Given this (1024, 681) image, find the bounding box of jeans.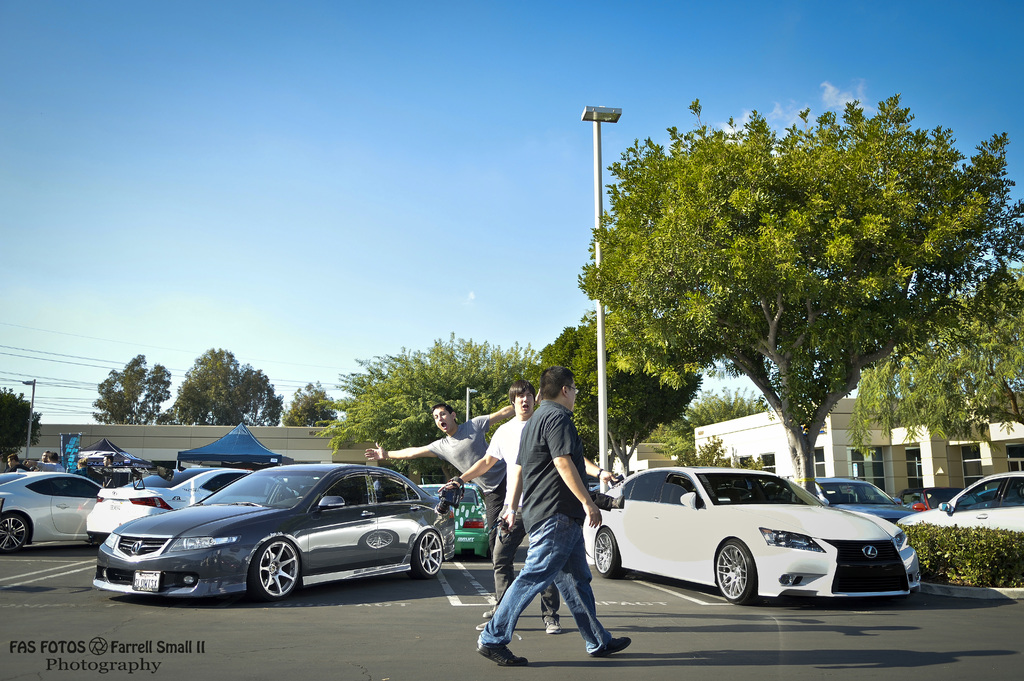
494:521:558:621.
